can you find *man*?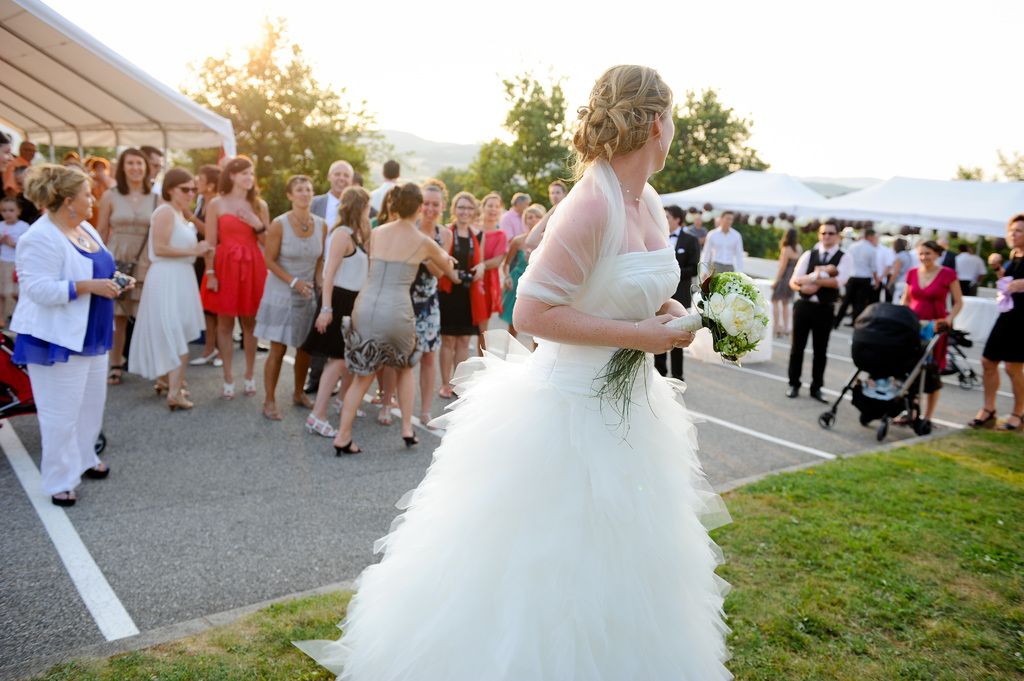
Yes, bounding box: BBox(875, 234, 892, 299).
